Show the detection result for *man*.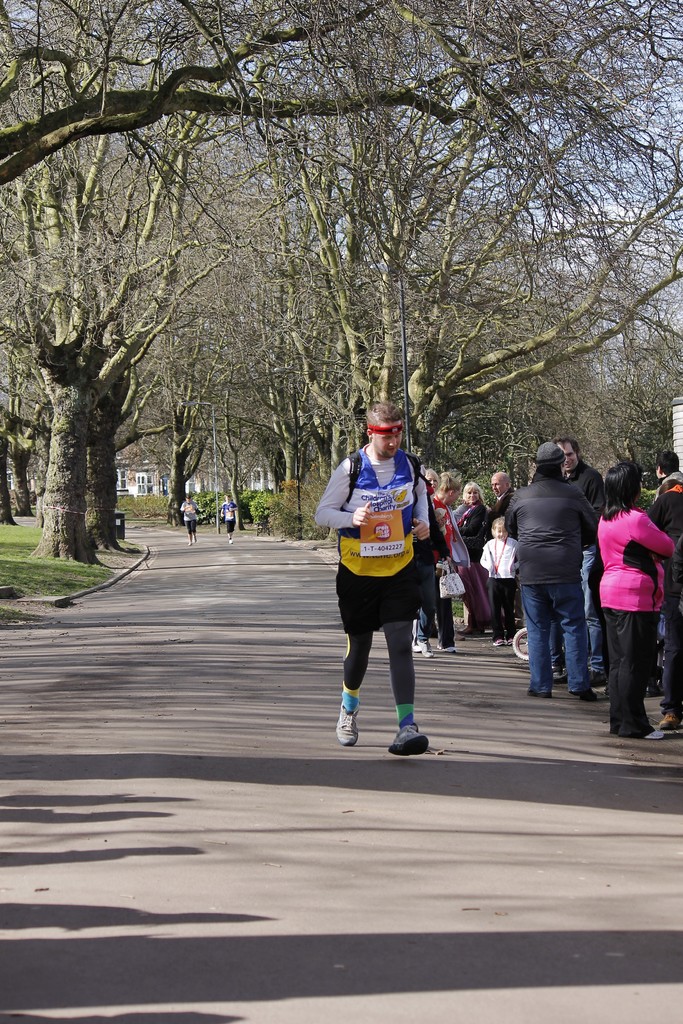
{"x1": 313, "y1": 401, "x2": 430, "y2": 756}.
